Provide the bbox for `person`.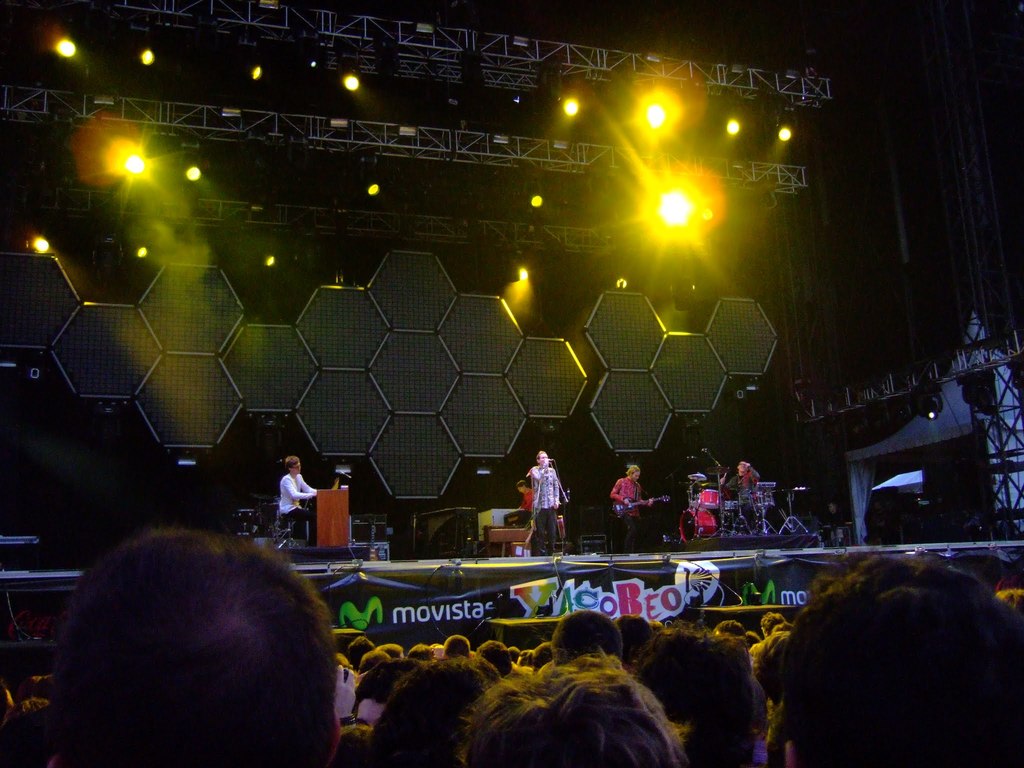
left=280, top=454, right=316, bottom=544.
